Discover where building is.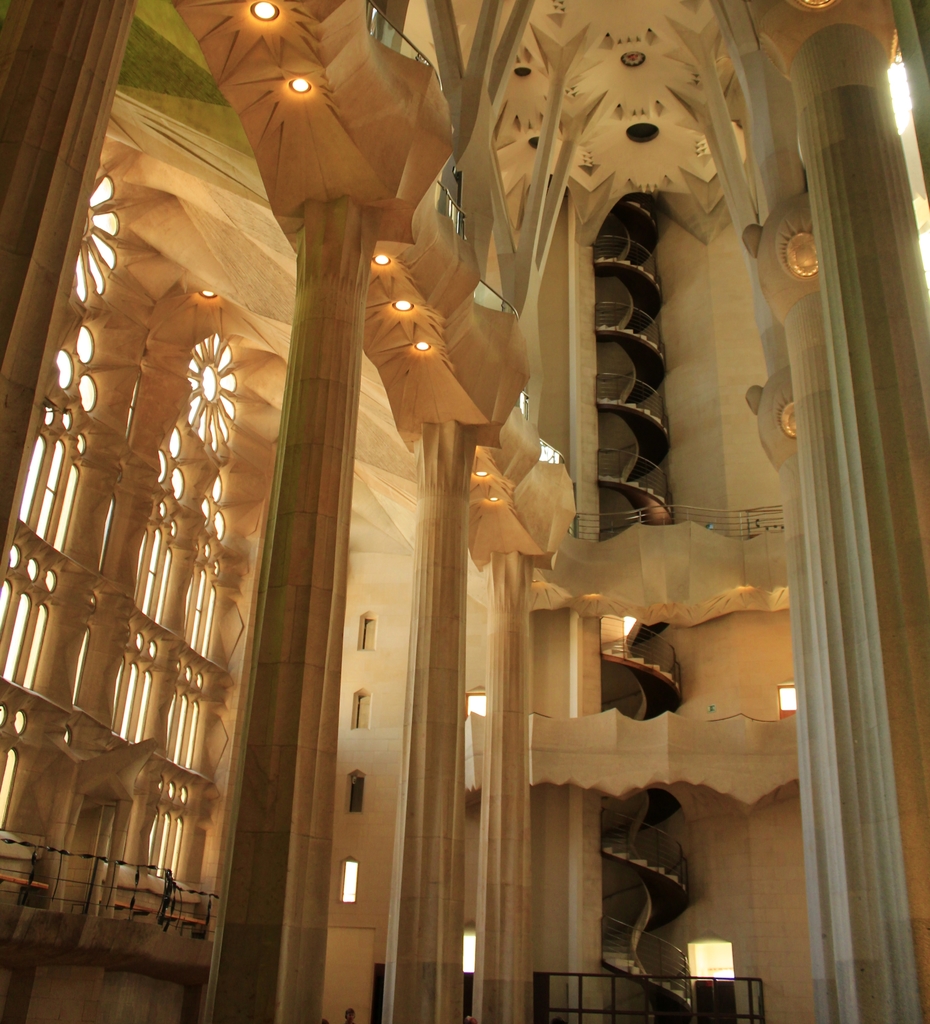
Discovered at bbox=[0, 0, 929, 1023].
